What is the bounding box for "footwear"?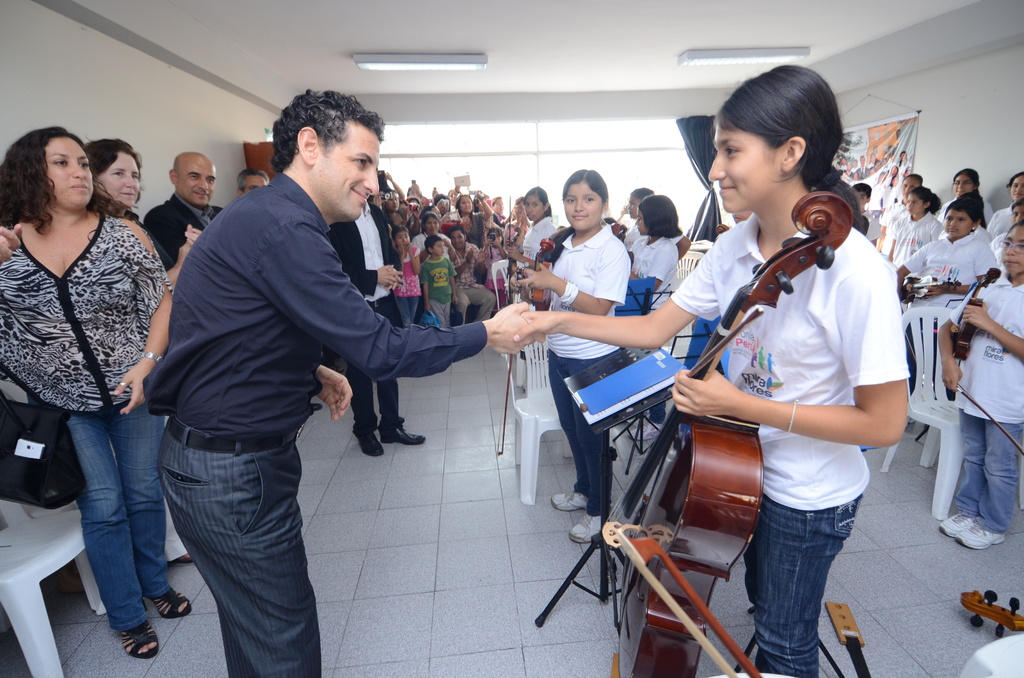
<box>310,400,323,410</box>.
